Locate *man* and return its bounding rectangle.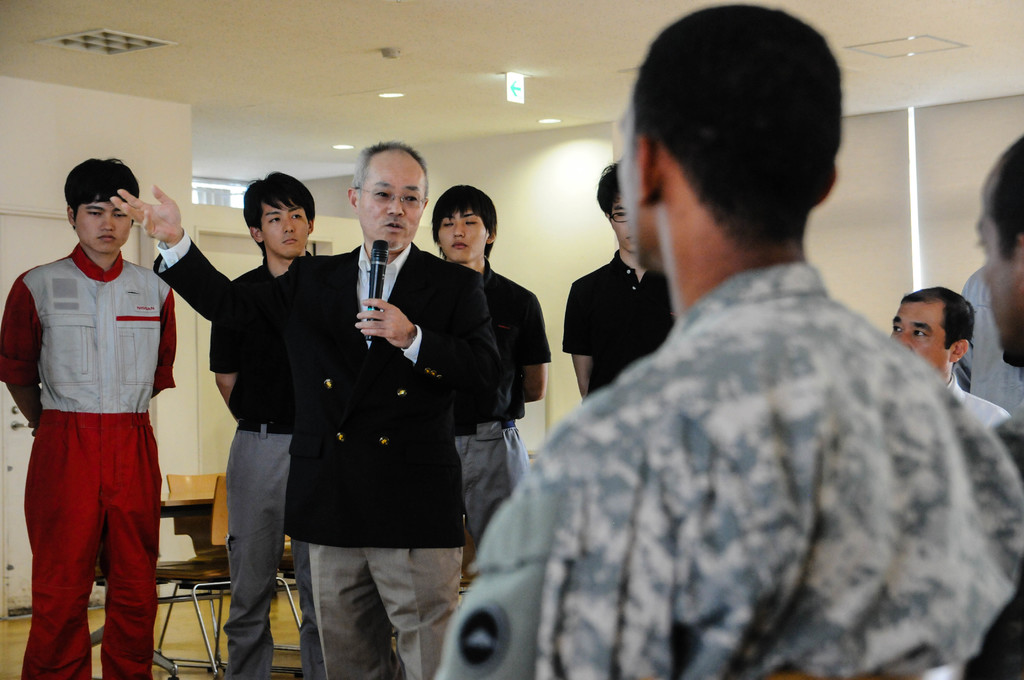
<box>484,23,1000,670</box>.
